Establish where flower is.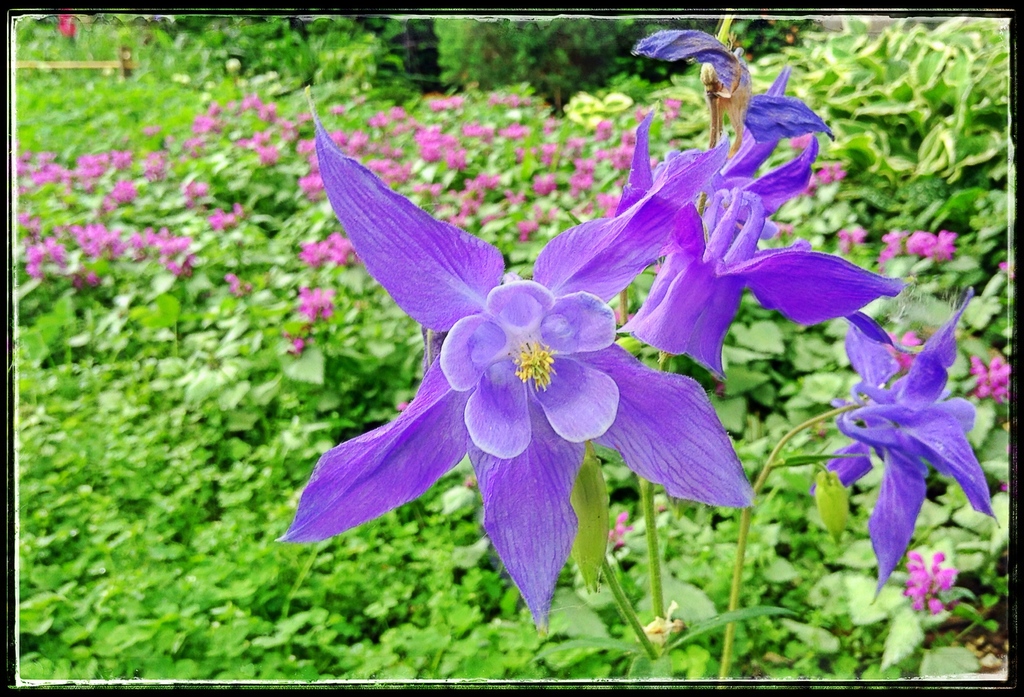
Established at bbox=[902, 549, 958, 613].
